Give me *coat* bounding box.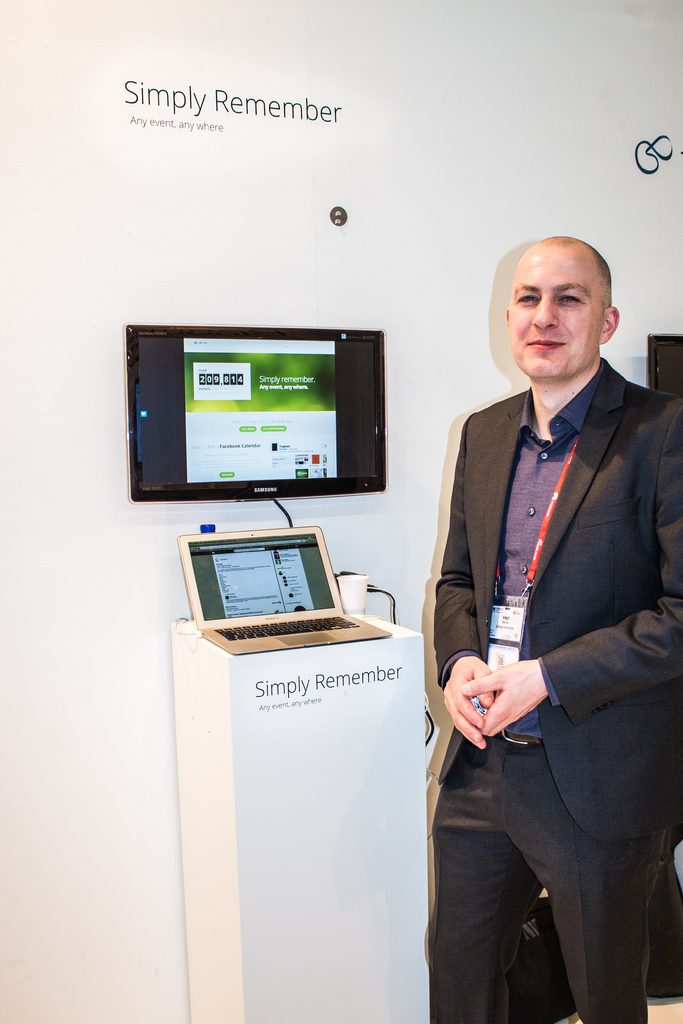
(left=437, top=347, right=682, bottom=861).
